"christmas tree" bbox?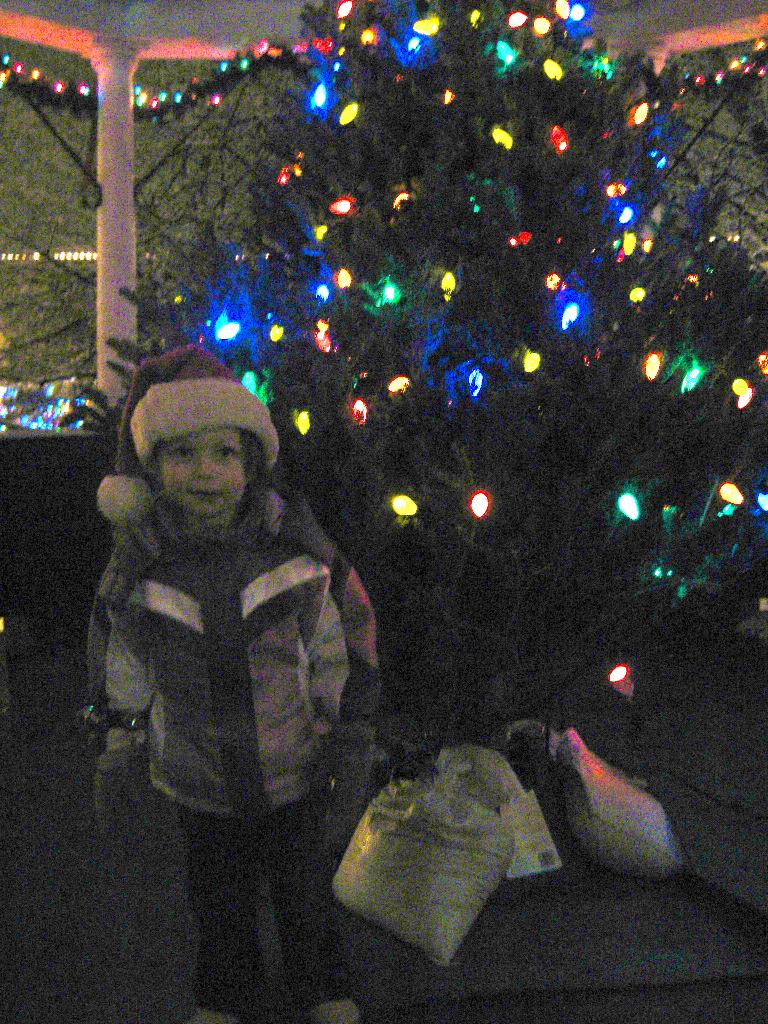
<box>142,1,767,948</box>
